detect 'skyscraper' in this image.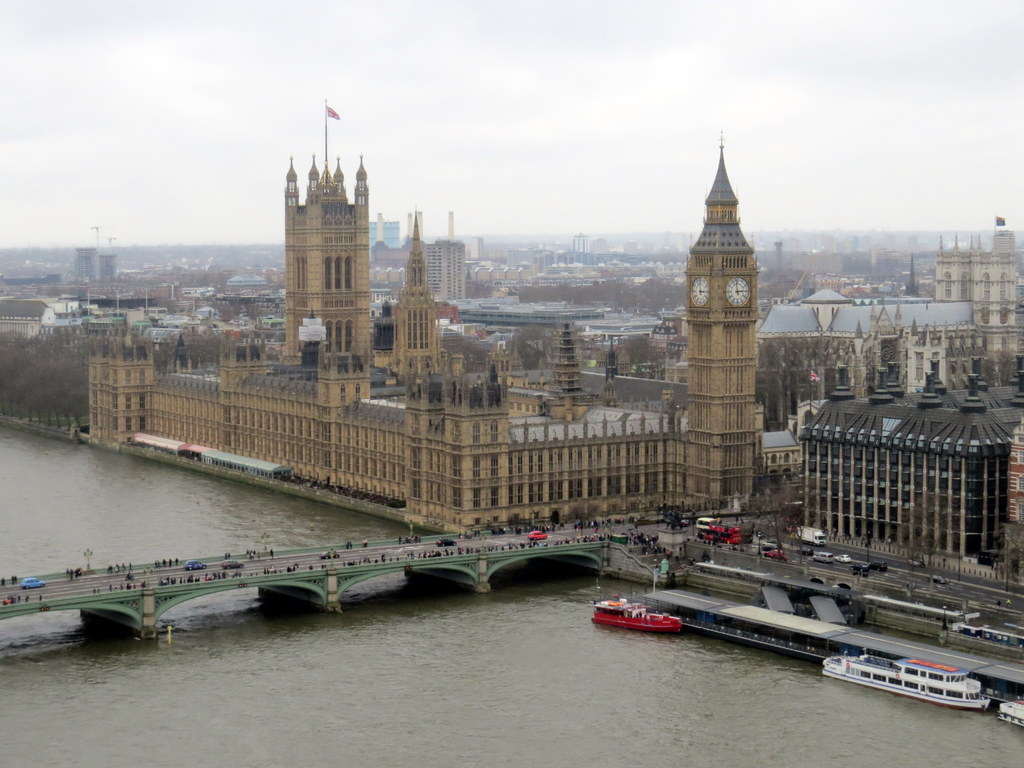
Detection: (left=75, top=250, right=96, bottom=280).
